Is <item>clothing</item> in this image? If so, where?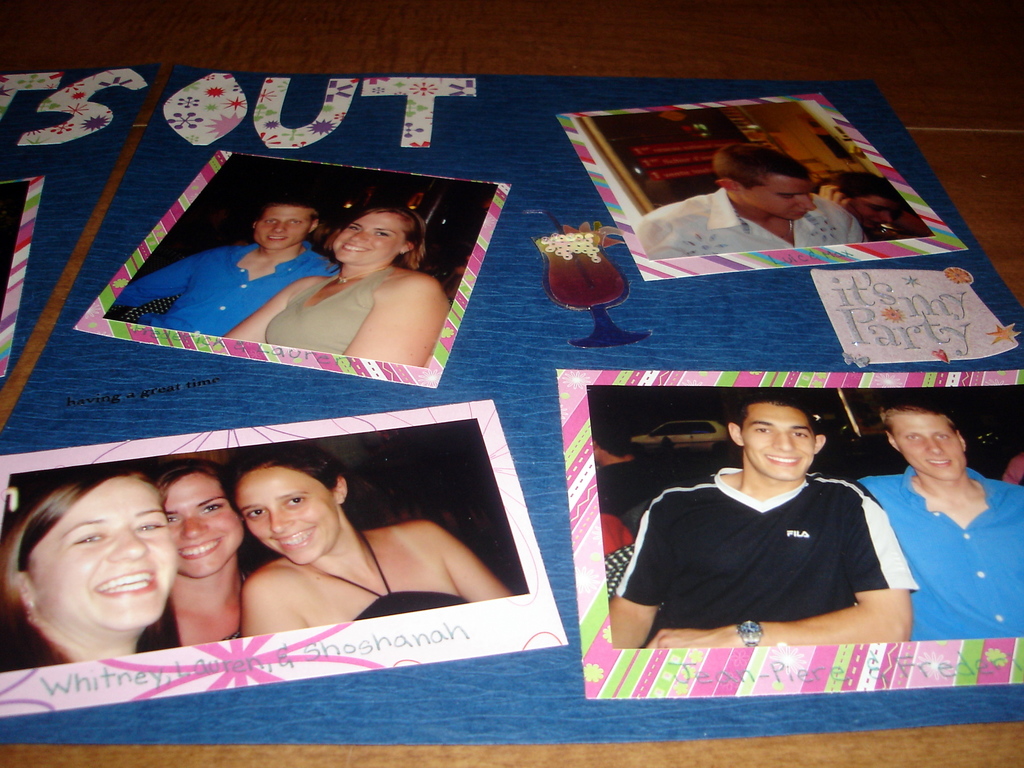
Yes, at select_region(1002, 454, 1023, 483).
